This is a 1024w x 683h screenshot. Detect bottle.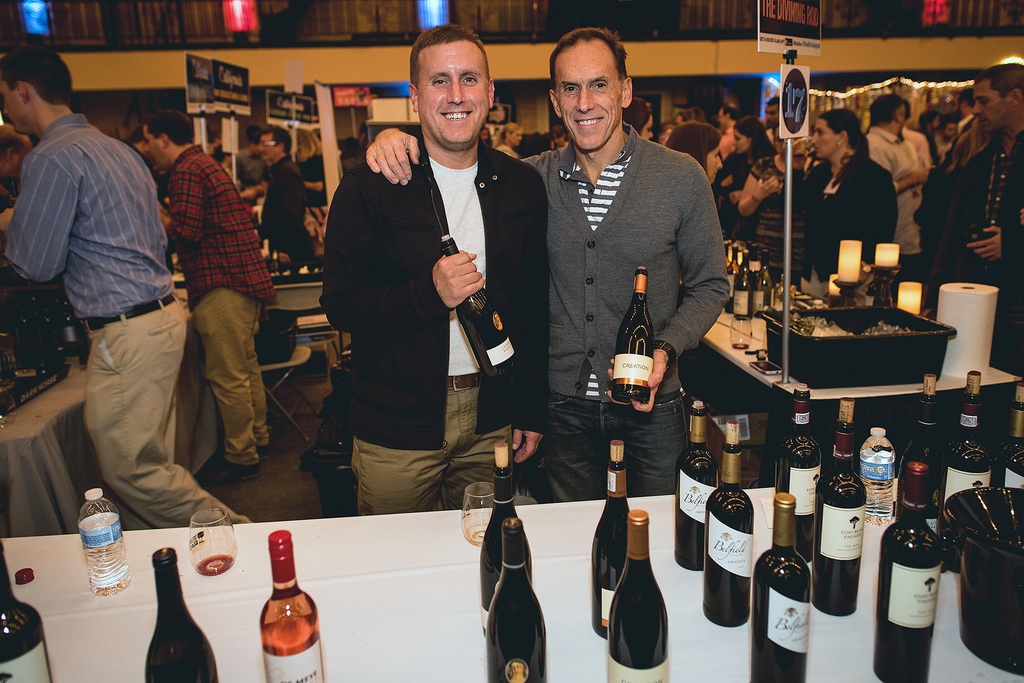
bbox(900, 374, 944, 535).
